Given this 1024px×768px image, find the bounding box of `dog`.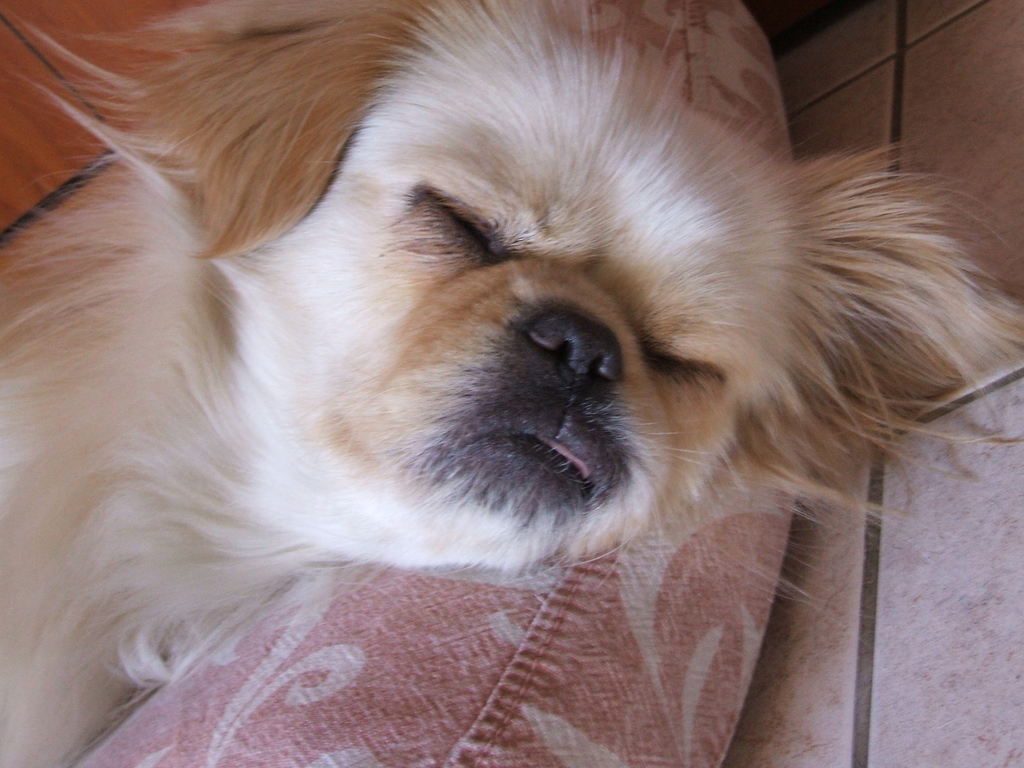
{"x1": 0, "y1": 0, "x2": 1023, "y2": 767}.
